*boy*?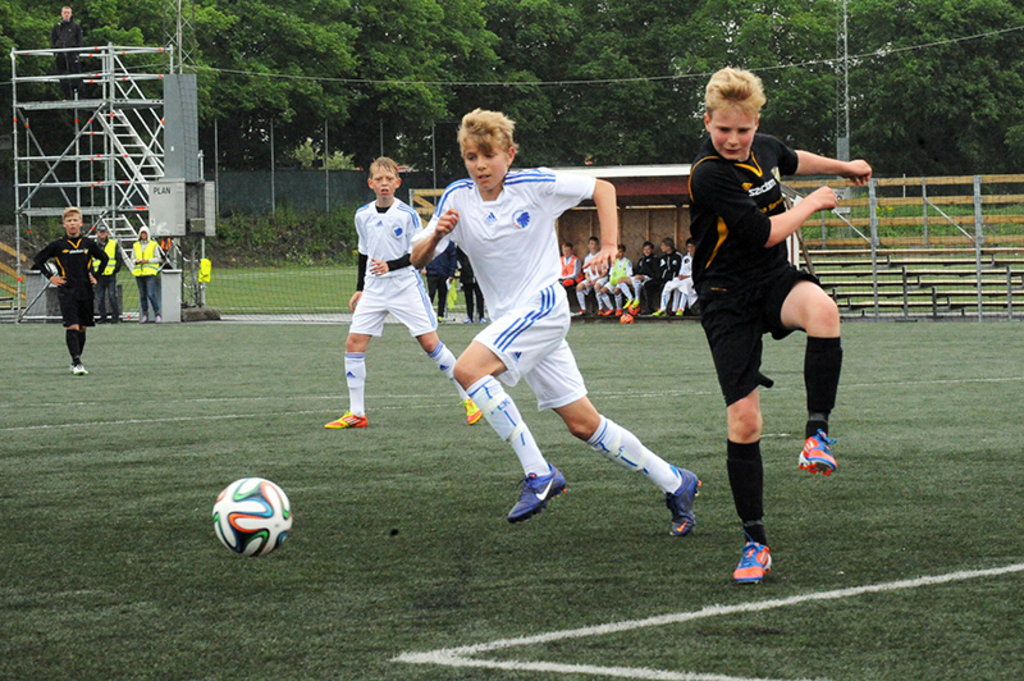
[682, 58, 878, 598]
